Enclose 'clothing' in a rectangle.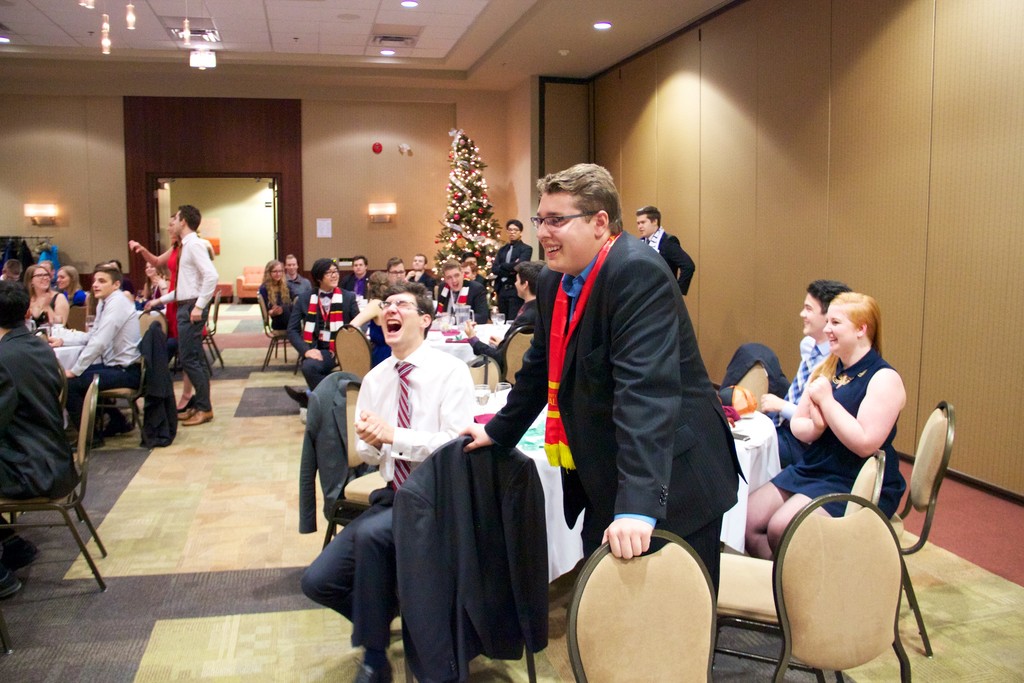
296, 502, 403, 655.
